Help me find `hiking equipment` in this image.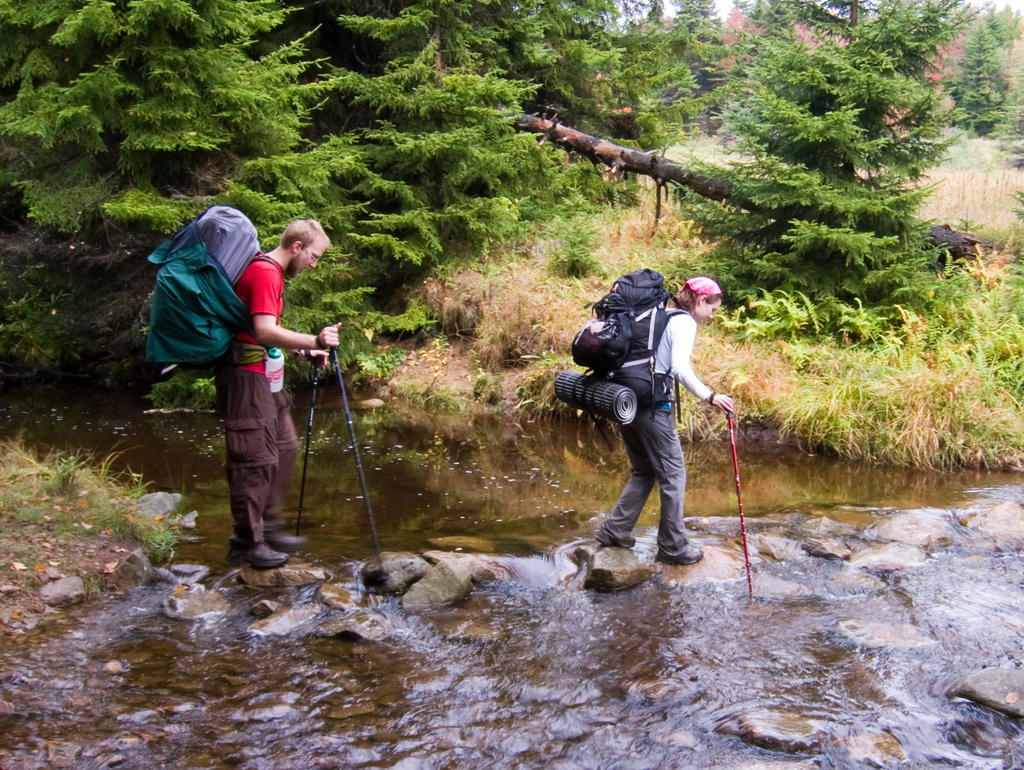
Found it: [left=228, top=547, right=287, bottom=572].
